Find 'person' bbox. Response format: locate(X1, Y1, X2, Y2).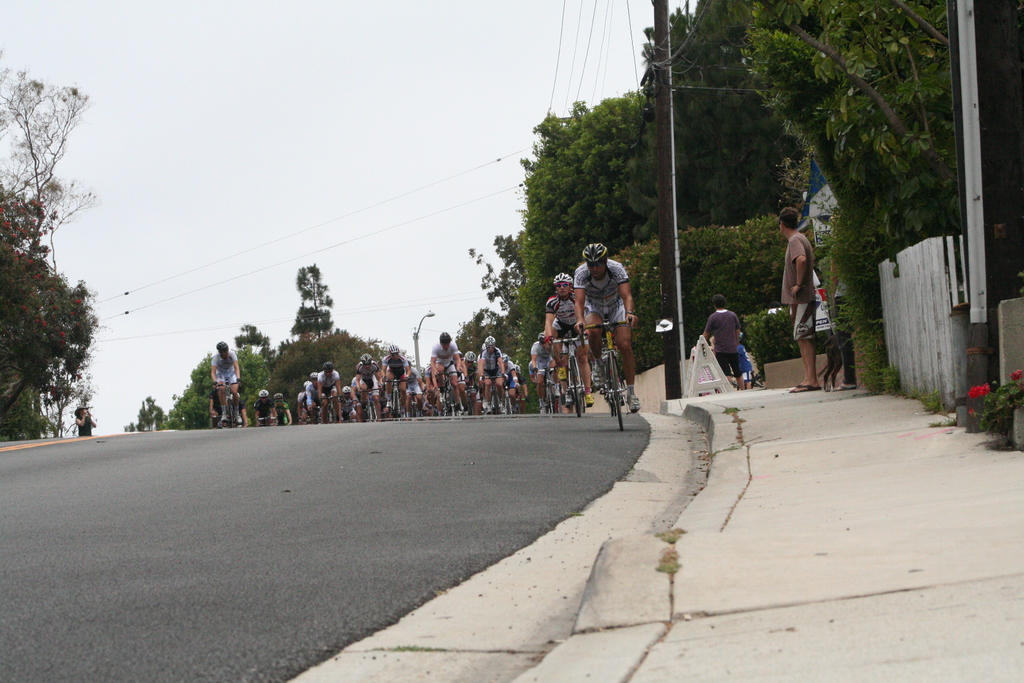
locate(699, 366, 711, 398).
